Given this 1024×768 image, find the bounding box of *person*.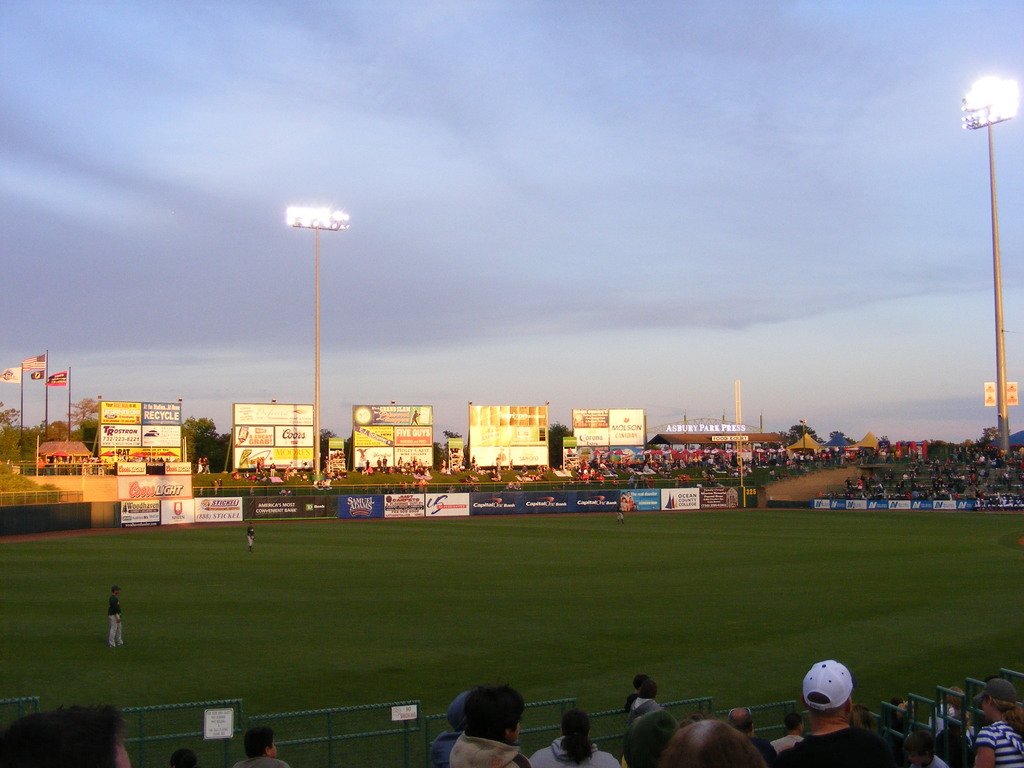
<region>248, 522, 255, 550</region>.
